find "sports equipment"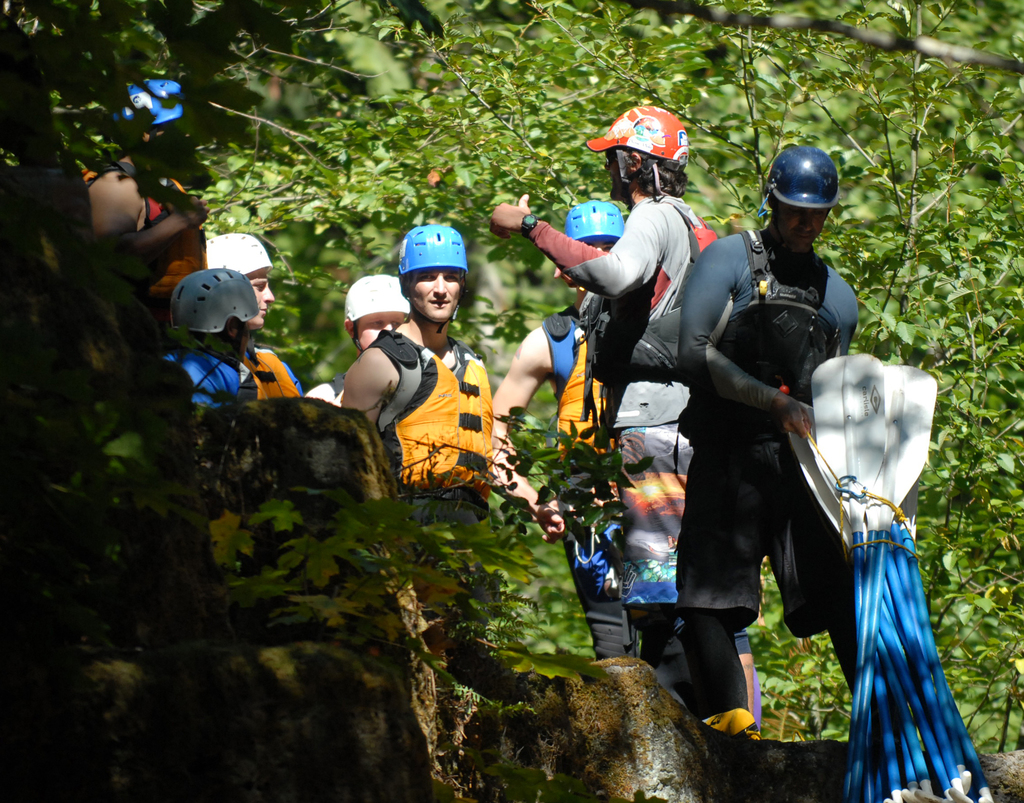
left=759, top=145, right=849, bottom=207
